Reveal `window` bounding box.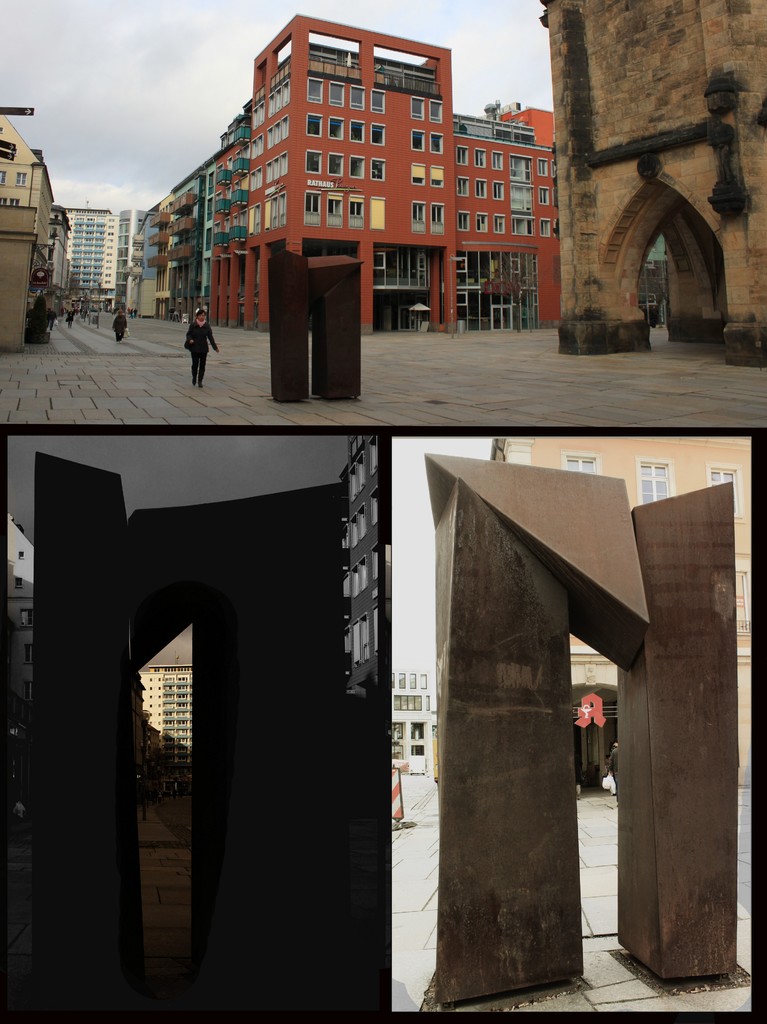
Revealed: crop(266, 147, 287, 184).
